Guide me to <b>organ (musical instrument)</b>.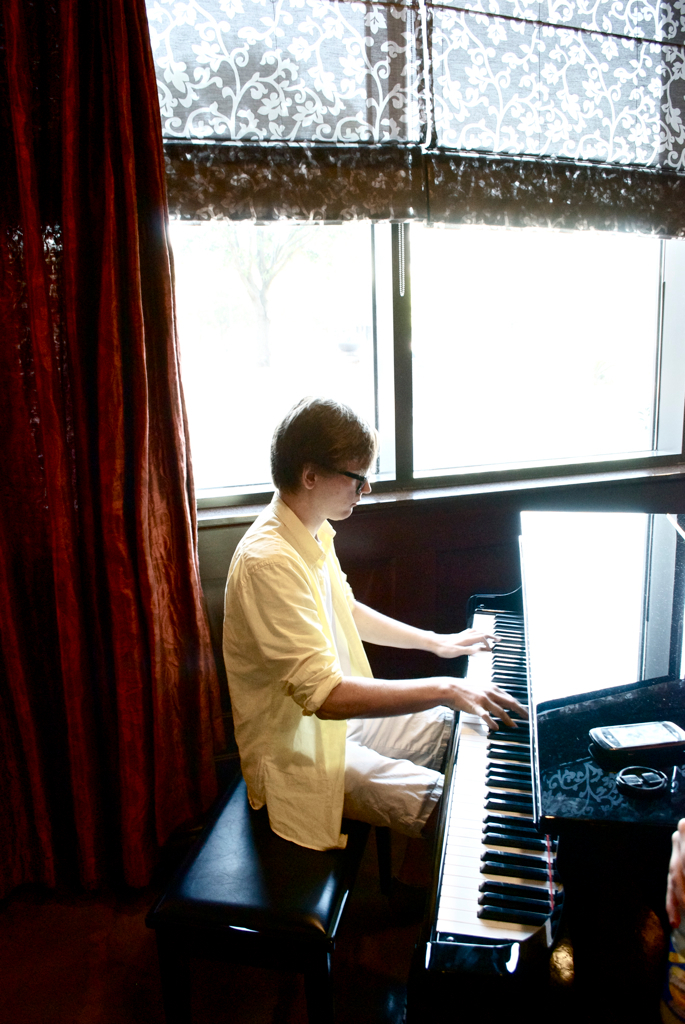
Guidance: bbox=[425, 504, 684, 977].
